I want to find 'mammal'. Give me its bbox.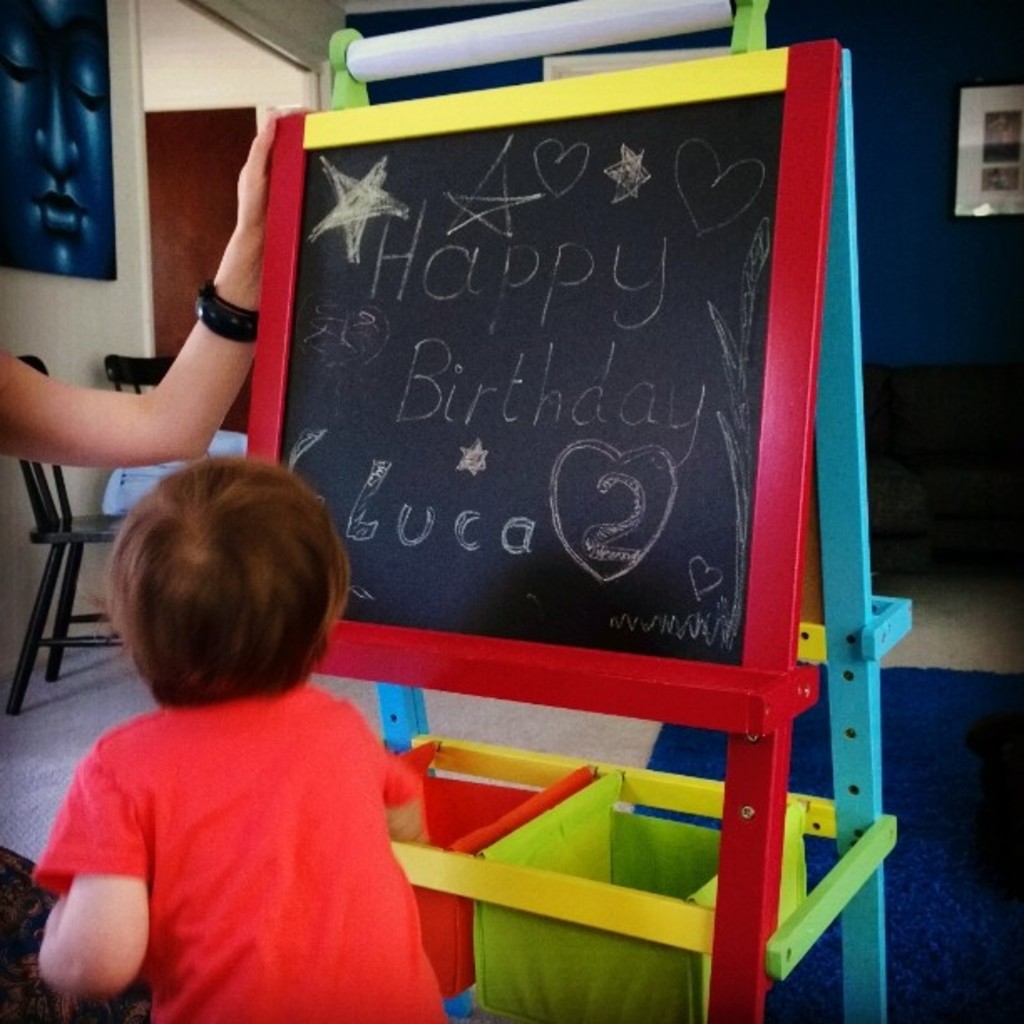
Rect(0, 97, 315, 1022).
